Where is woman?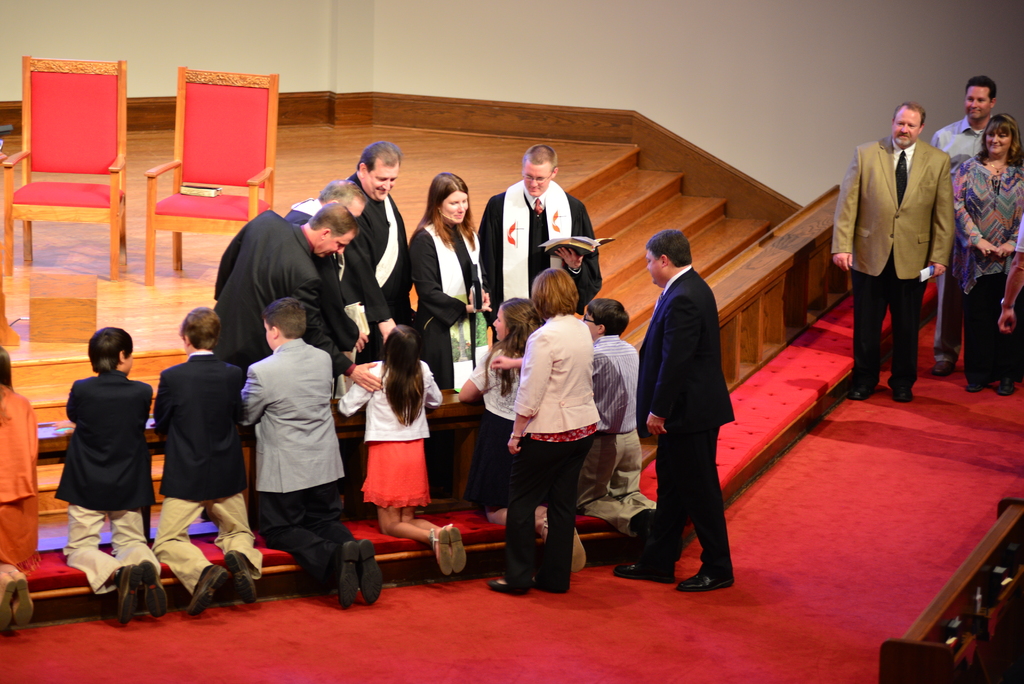
crop(400, 178, 484, 403).
